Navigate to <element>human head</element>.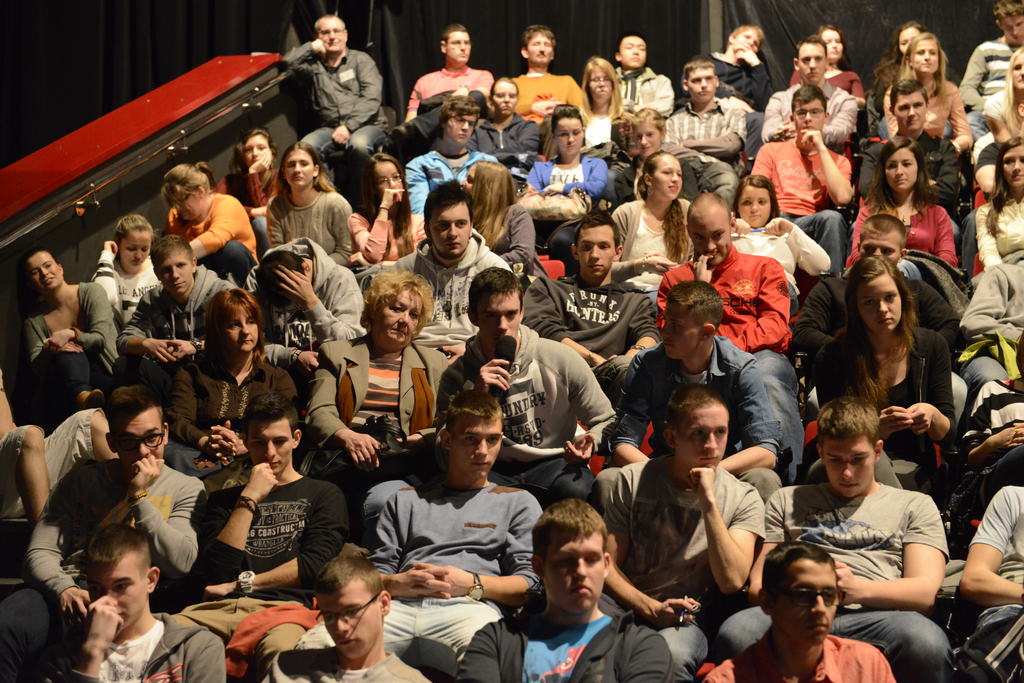
Navigation target: [439,383,506,479].
